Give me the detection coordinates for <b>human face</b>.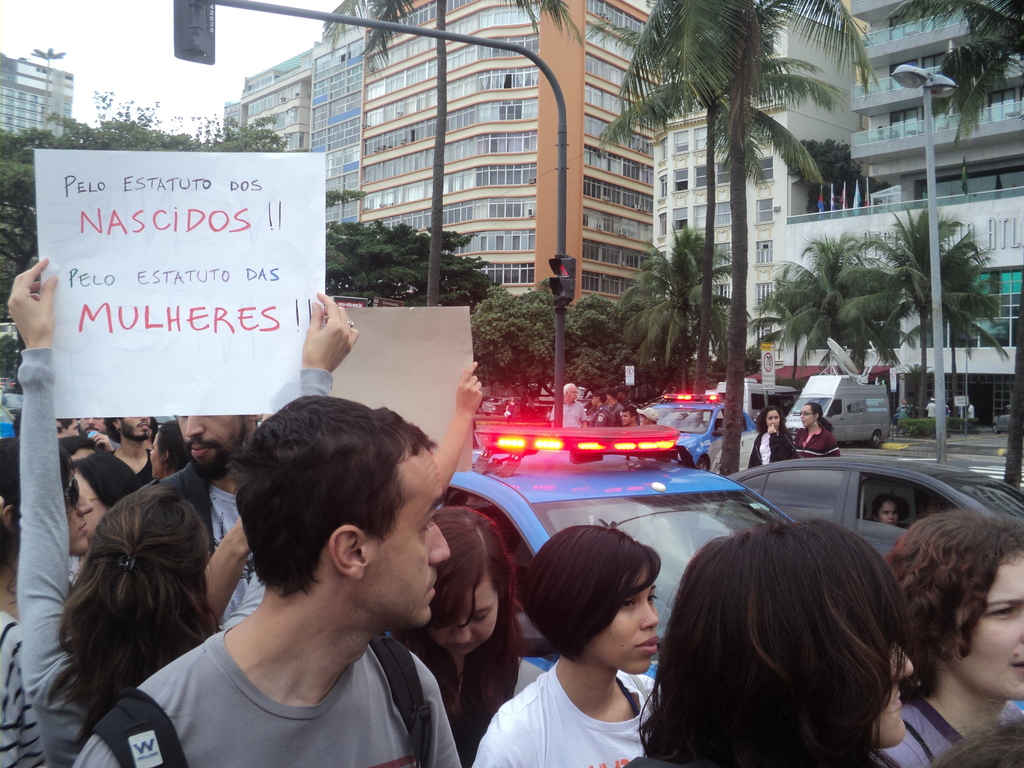
[left=369, top=447, right=451, bottom=632].
